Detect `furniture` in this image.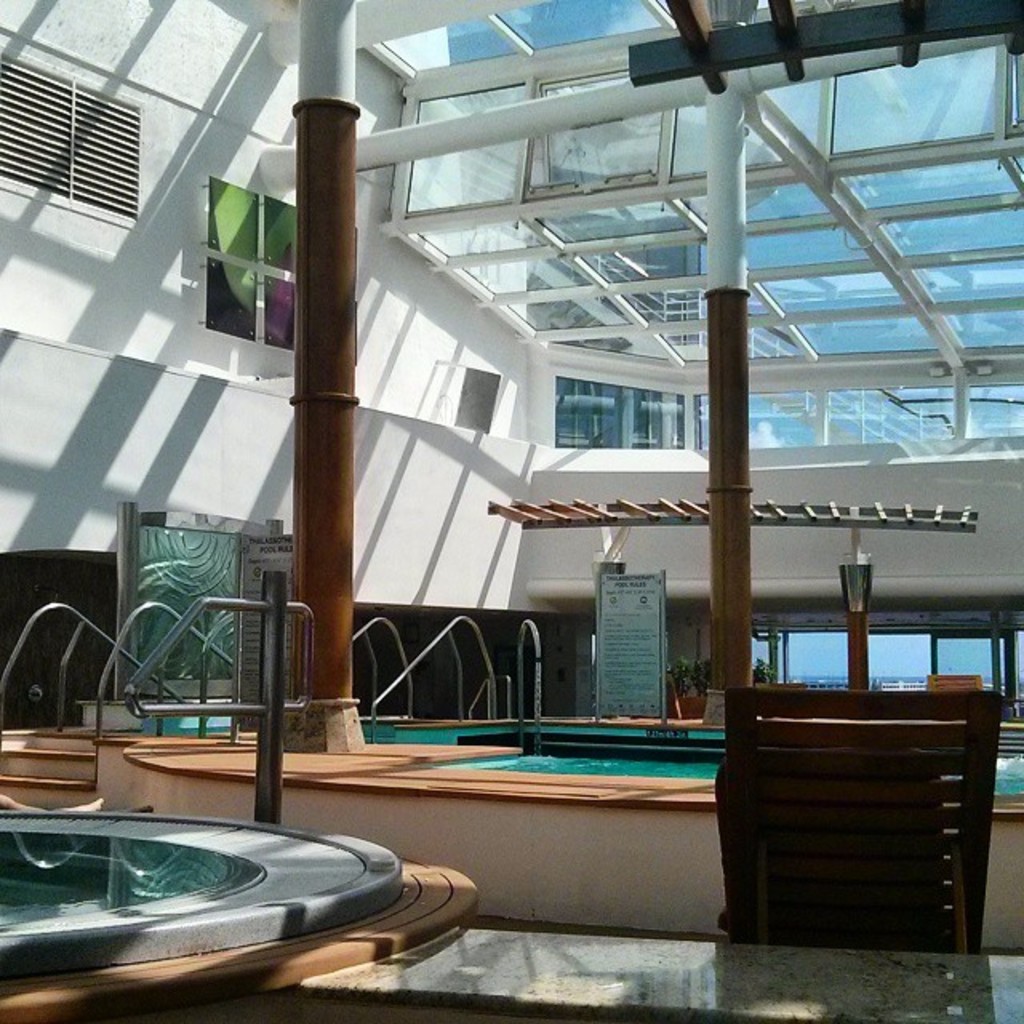
Detection: (left=714, top=690, right=1005, bottom=946).
